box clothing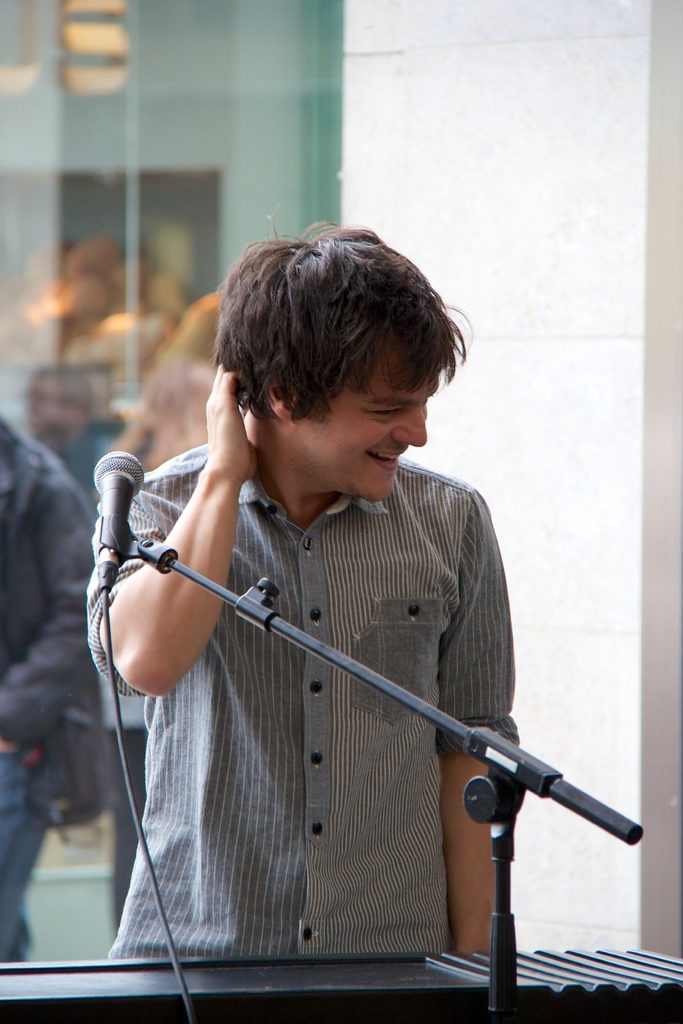
(left=91, top=644, right=168, bottom=938)
